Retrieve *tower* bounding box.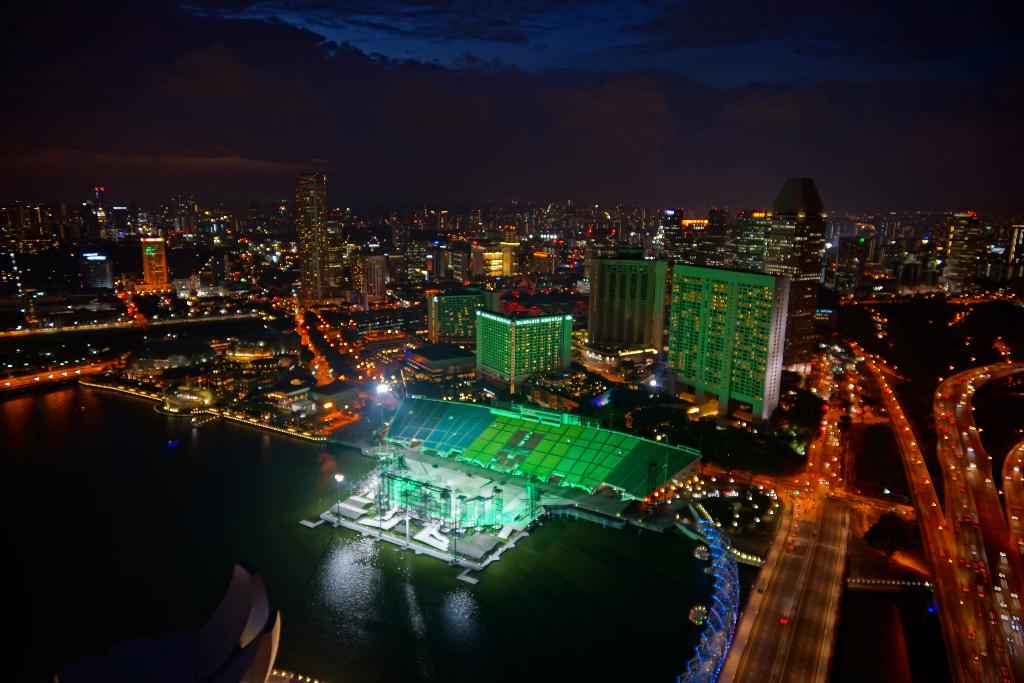
Bounding box: [left=121, top=226, right=166, bottom=292].
